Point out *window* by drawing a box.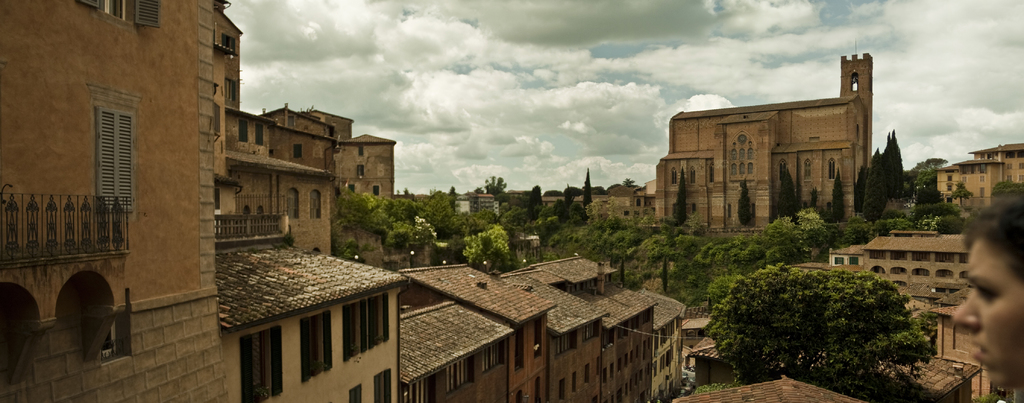
bbox=(342, 286, 392, 356).
